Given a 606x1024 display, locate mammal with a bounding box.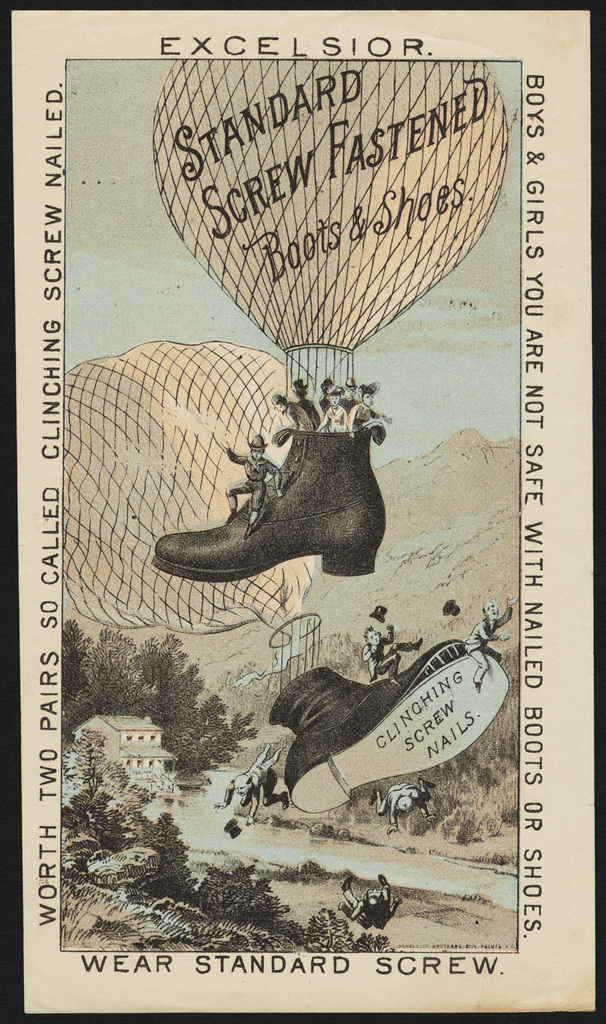
Located: locate(466, 593, 522, 687).
